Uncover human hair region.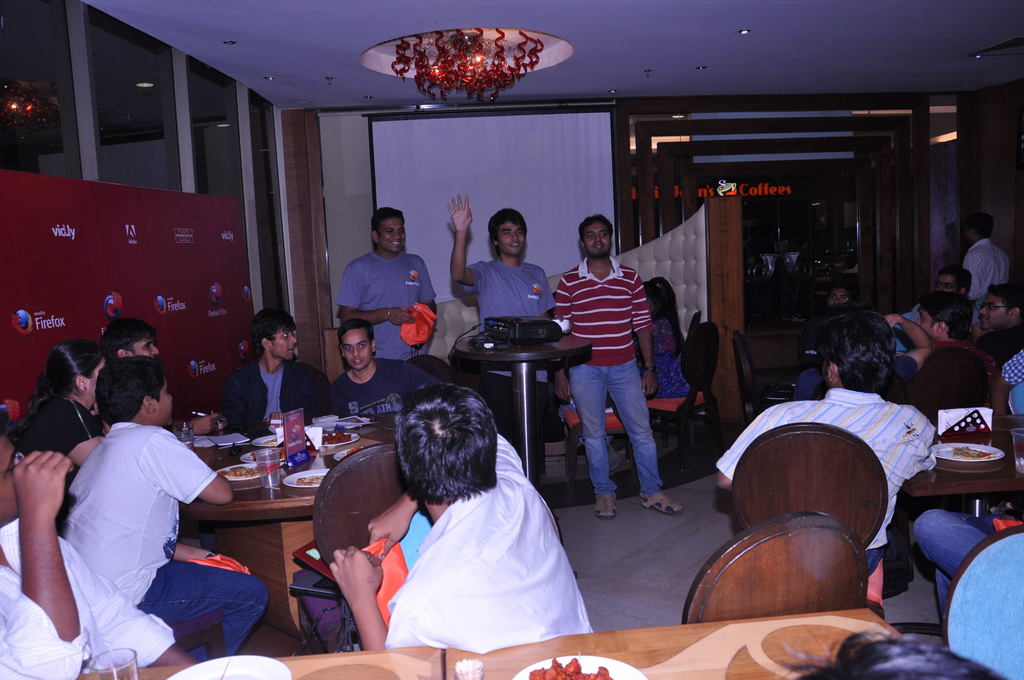
Uncovered: box=[774, 623, 1012, 679].
